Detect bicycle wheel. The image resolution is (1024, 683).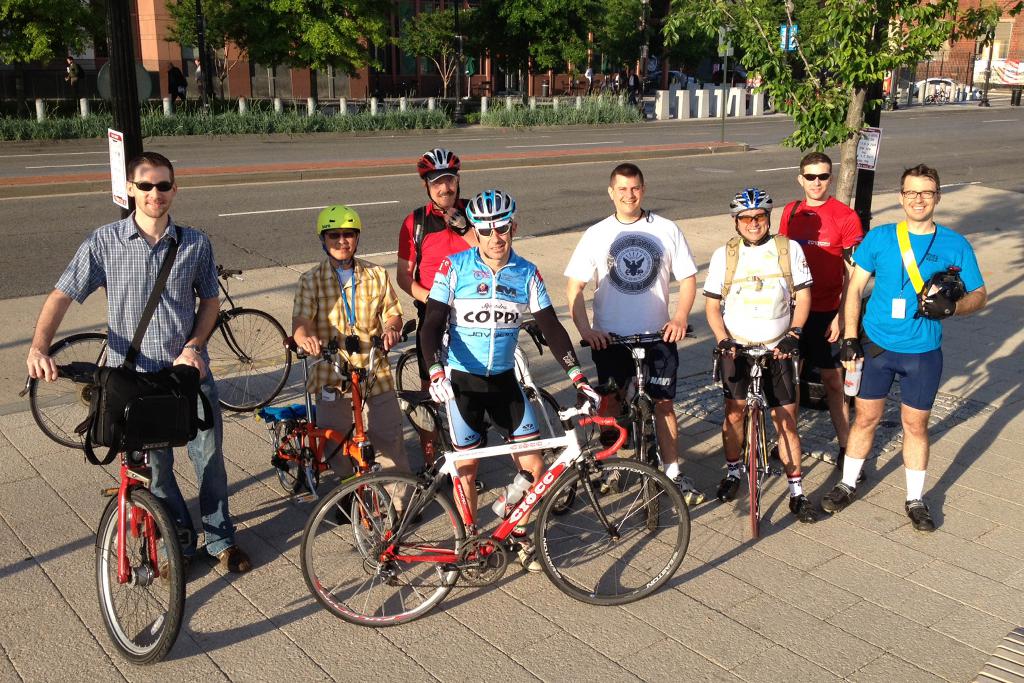
{"x1": 585, "y1": 375, "x2": 631, "y2": 469}.
